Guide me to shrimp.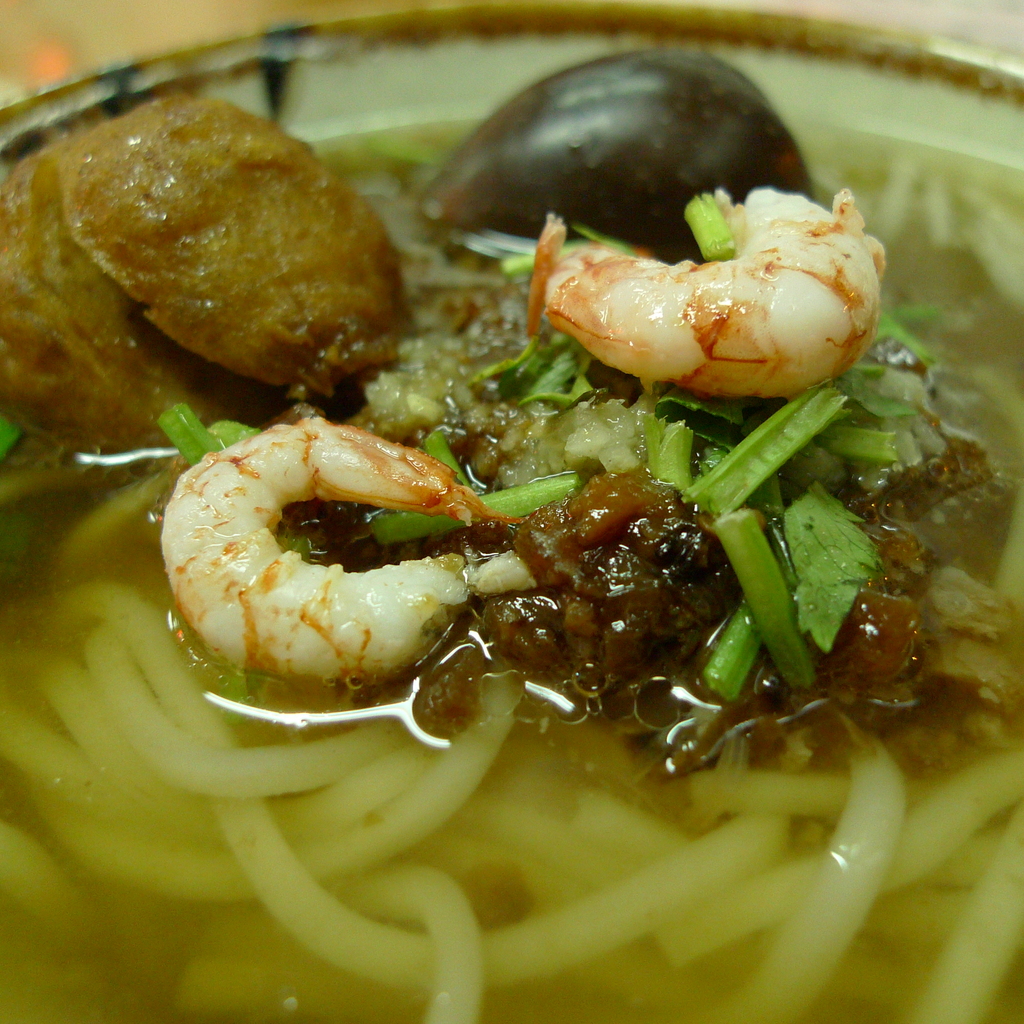
Guidance: left=160, top=409, right=484, bottom=682.
